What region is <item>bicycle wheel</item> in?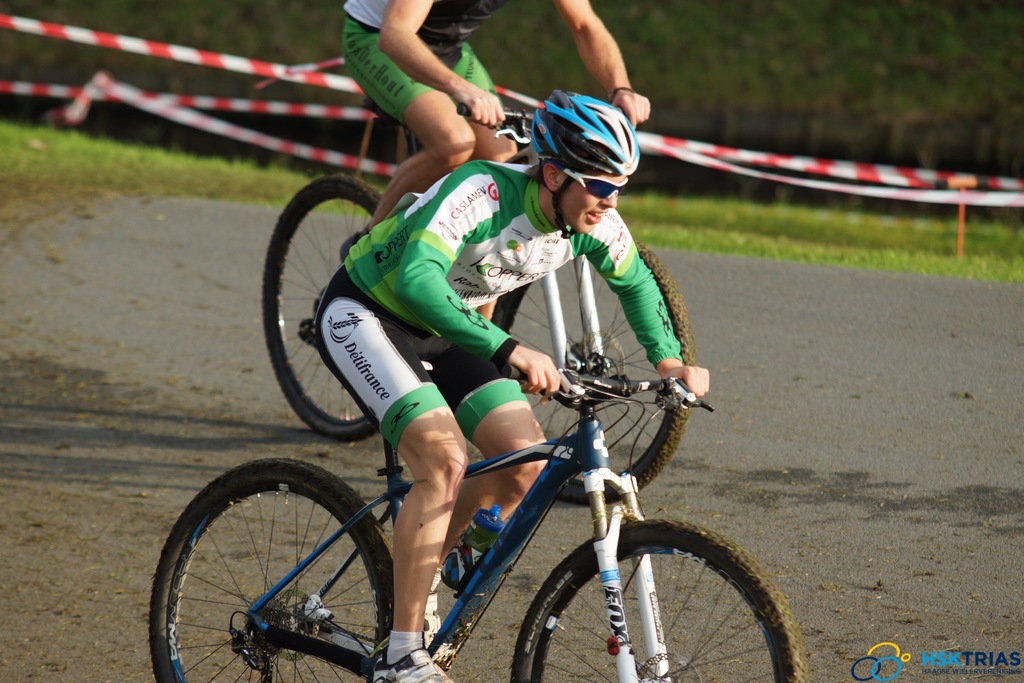
left=153, top=457, right=407, bottom=680.
